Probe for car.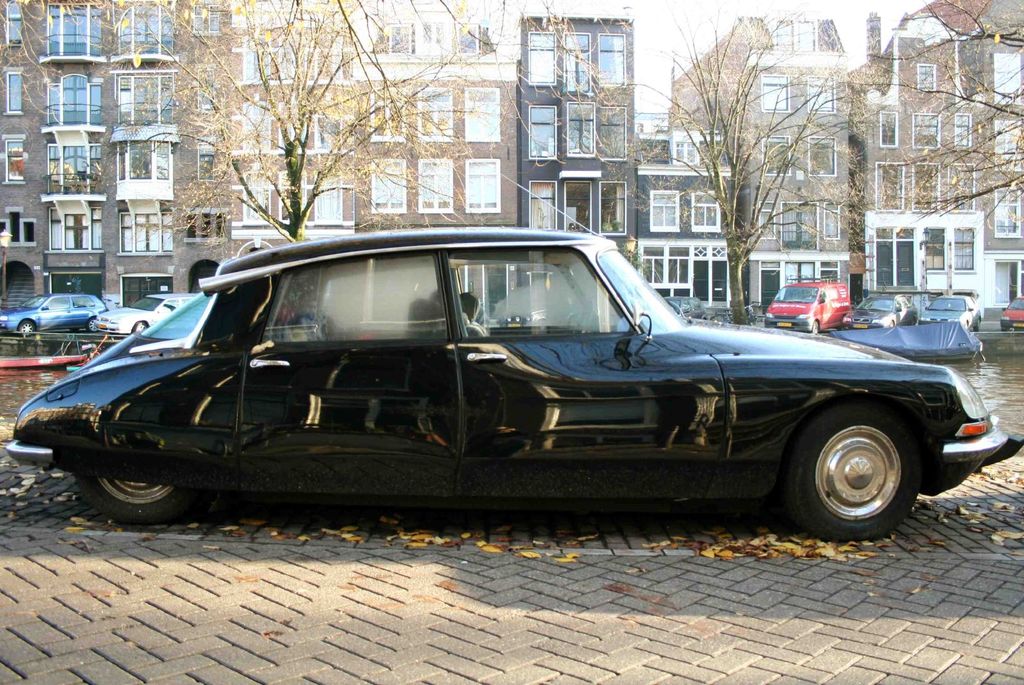
Probe result: [842, 293, 918, 330].
